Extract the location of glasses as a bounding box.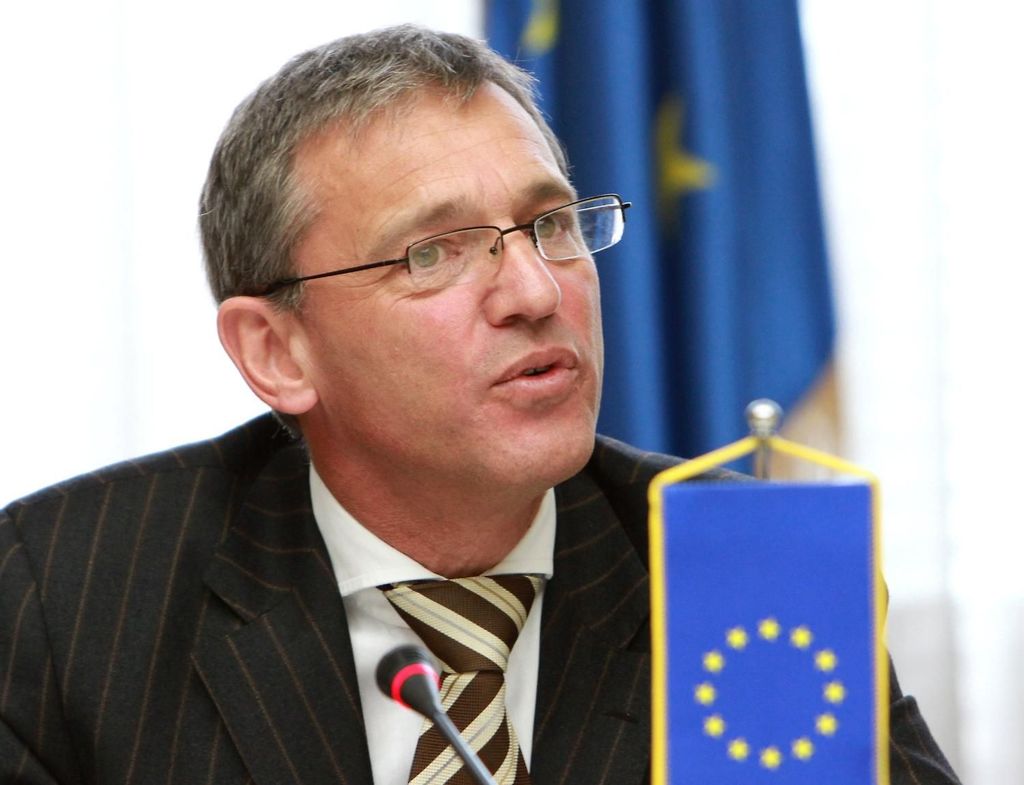
x1=271 y1=189 x2=620 y2=300.
